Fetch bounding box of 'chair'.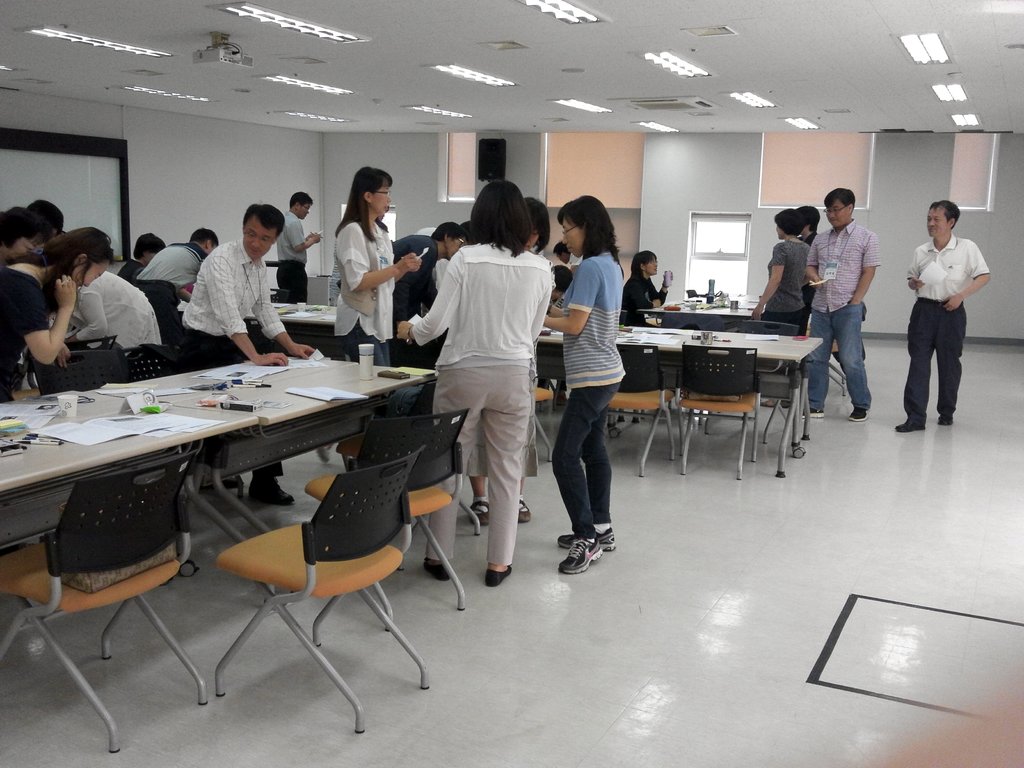
Bbox: crop(534, 339, 568, 450).
